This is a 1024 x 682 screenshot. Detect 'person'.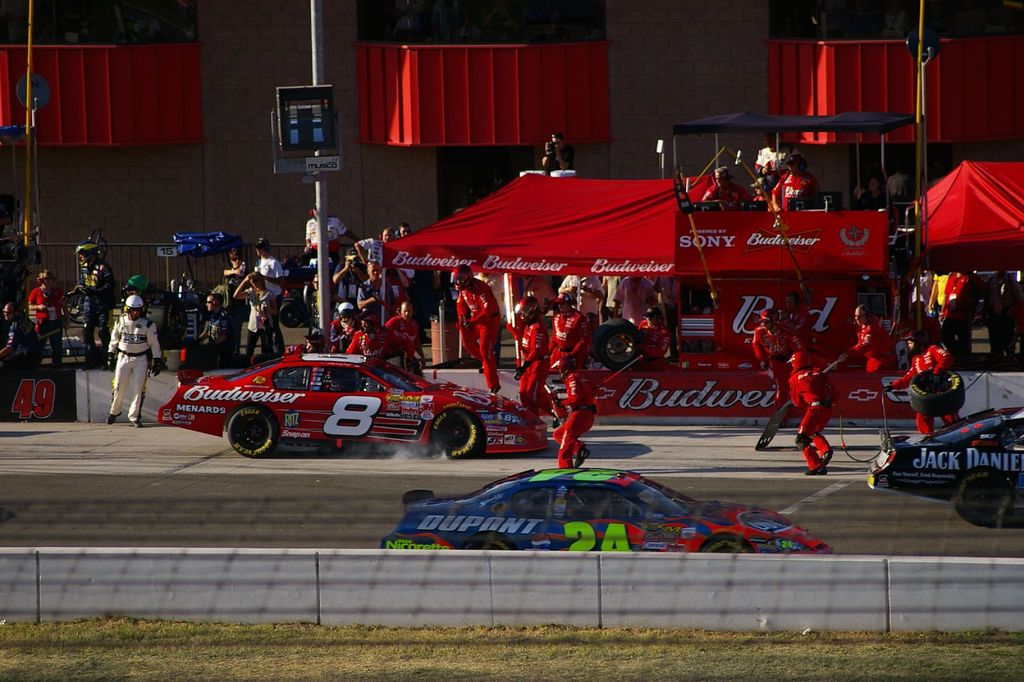
rect(72, 241, 113, 367).
